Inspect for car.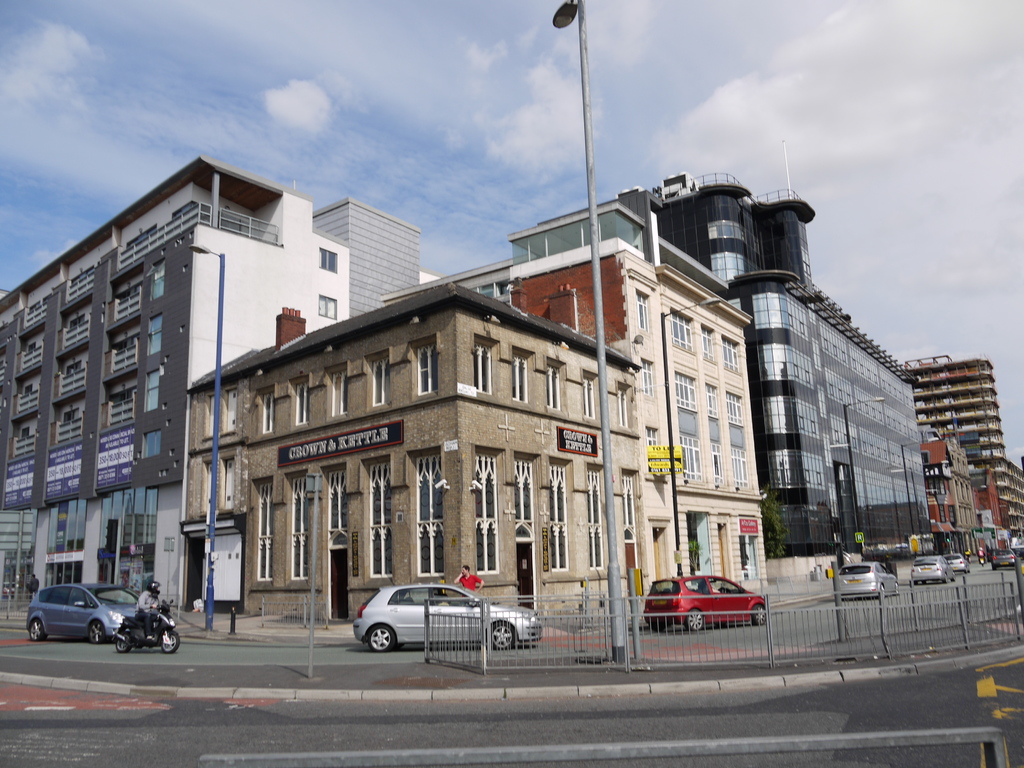
Inspection: {"x1": 911, "y1": 554, "x2": 949, "y2": 577}.
